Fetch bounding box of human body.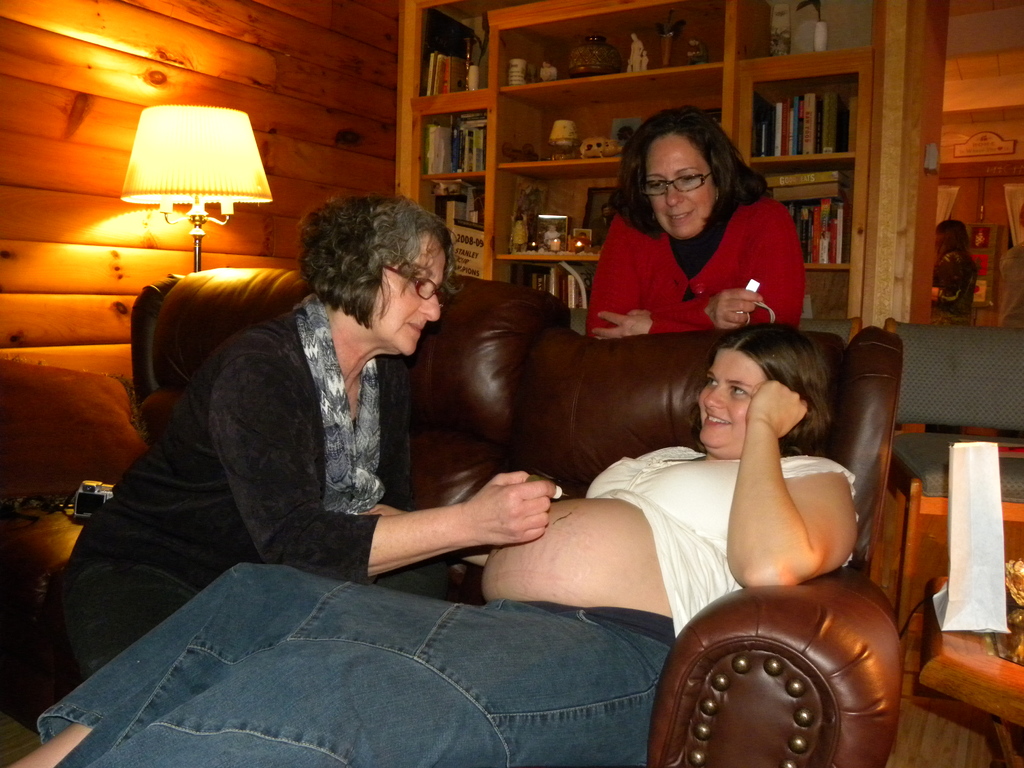
Bbox: locate(0, 318, 862, 767).
